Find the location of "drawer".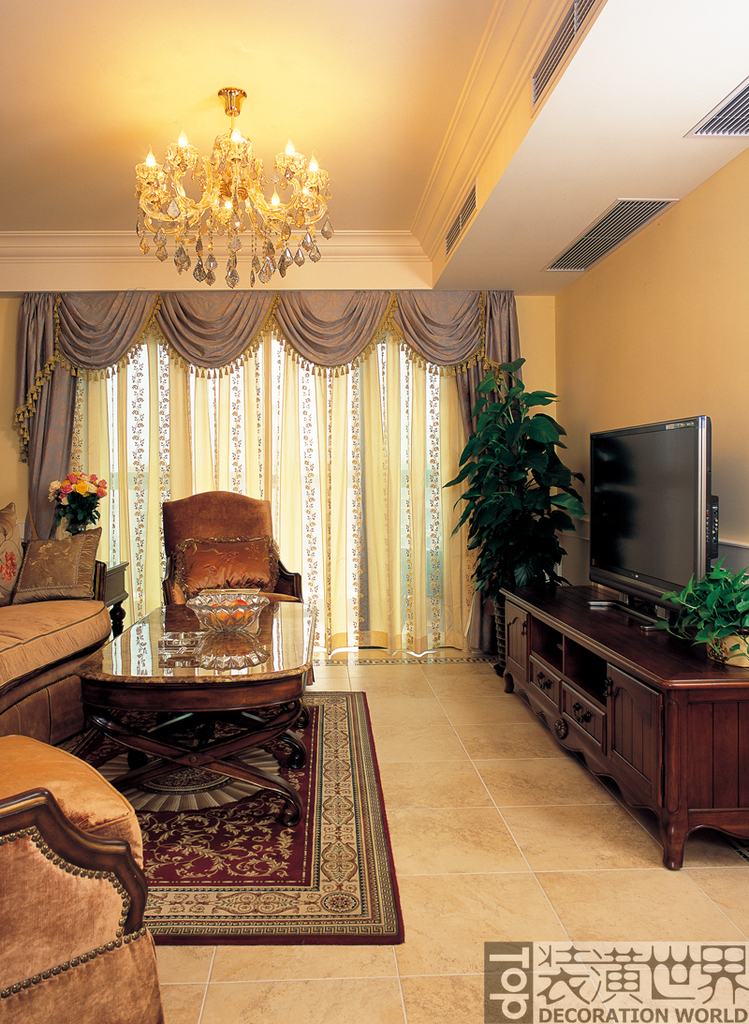
Location: left=558, top=682, right=608, bottom=748.
